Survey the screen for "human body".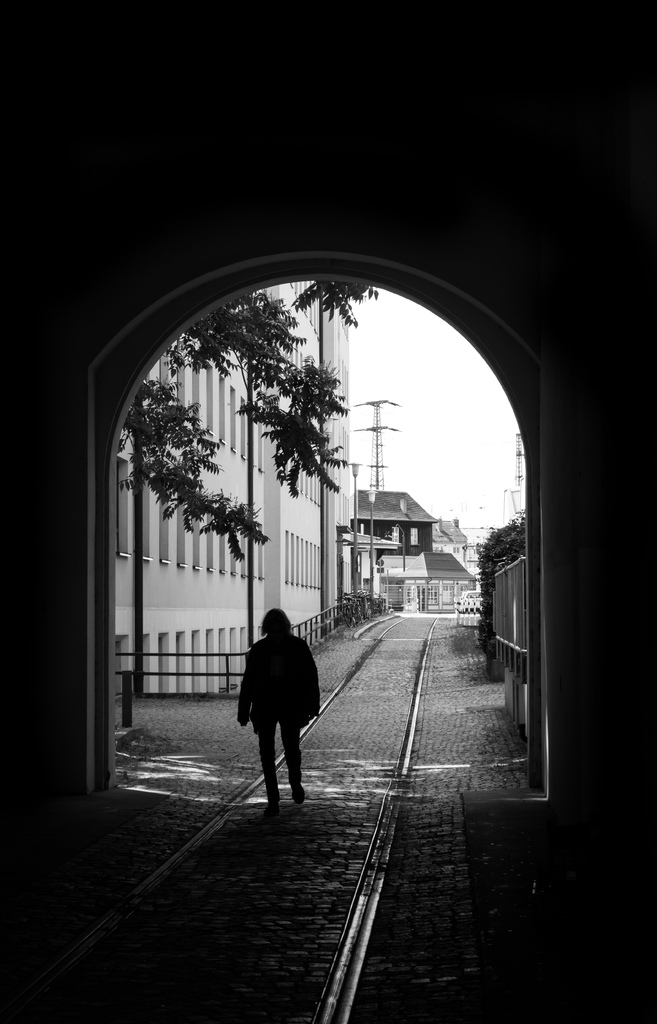
Survey found: x1=236 y1=600 x2=323 y2=812.
